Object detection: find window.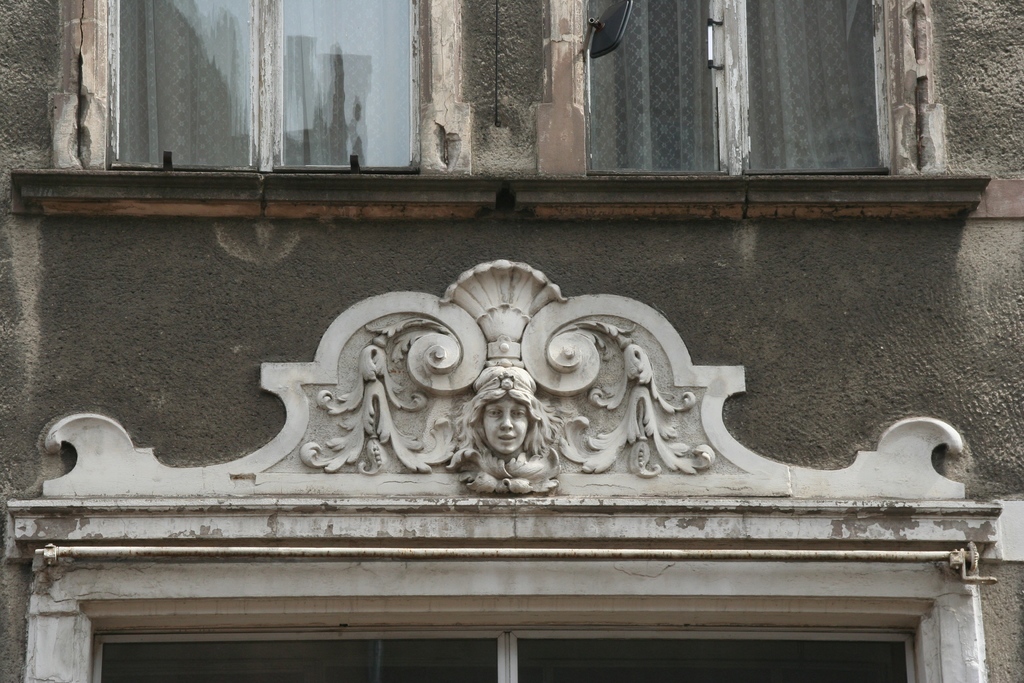
rect(569, 0, 908, 173).
